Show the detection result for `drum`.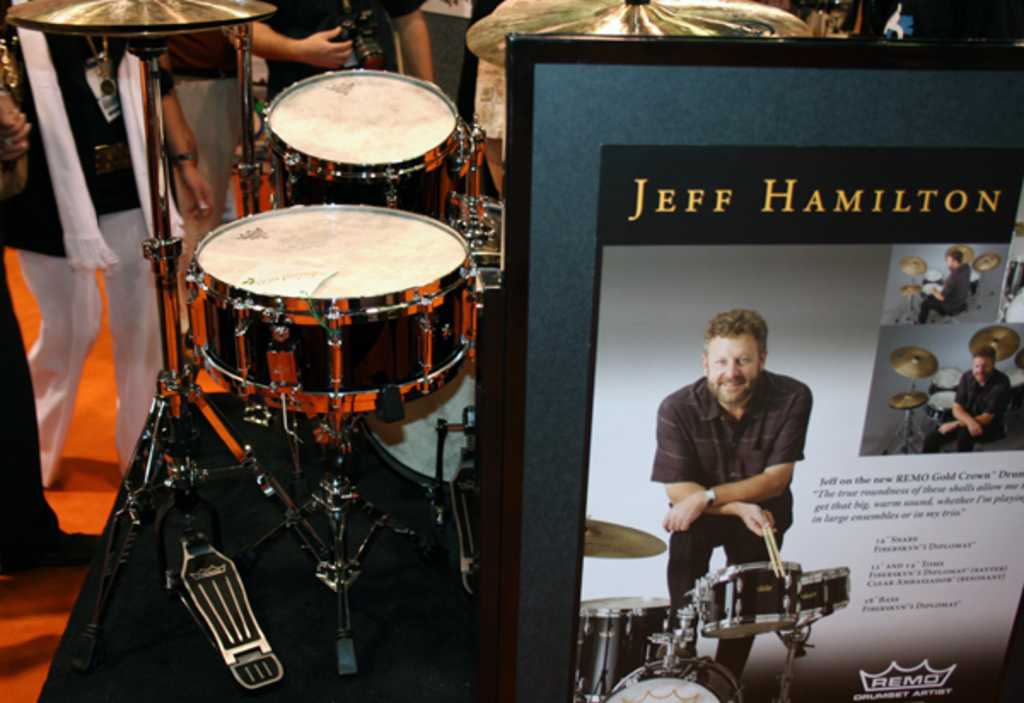
263:70:476:230.
